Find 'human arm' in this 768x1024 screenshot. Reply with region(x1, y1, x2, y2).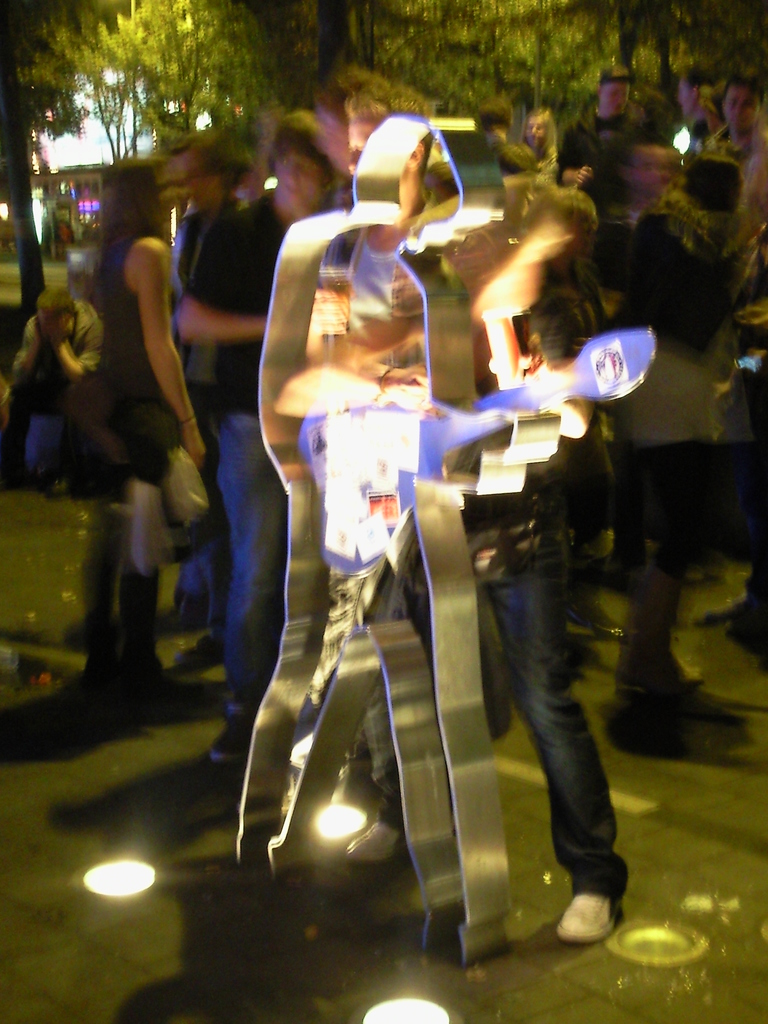
region(565, 420, 618, 559).
